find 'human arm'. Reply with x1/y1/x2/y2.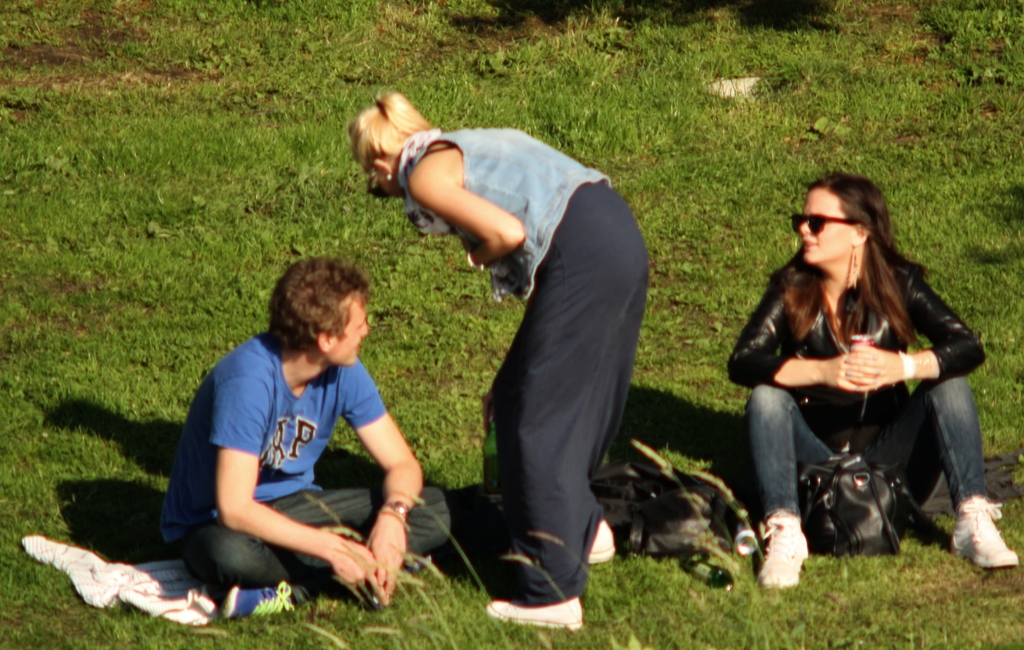
362/122/554/276.
